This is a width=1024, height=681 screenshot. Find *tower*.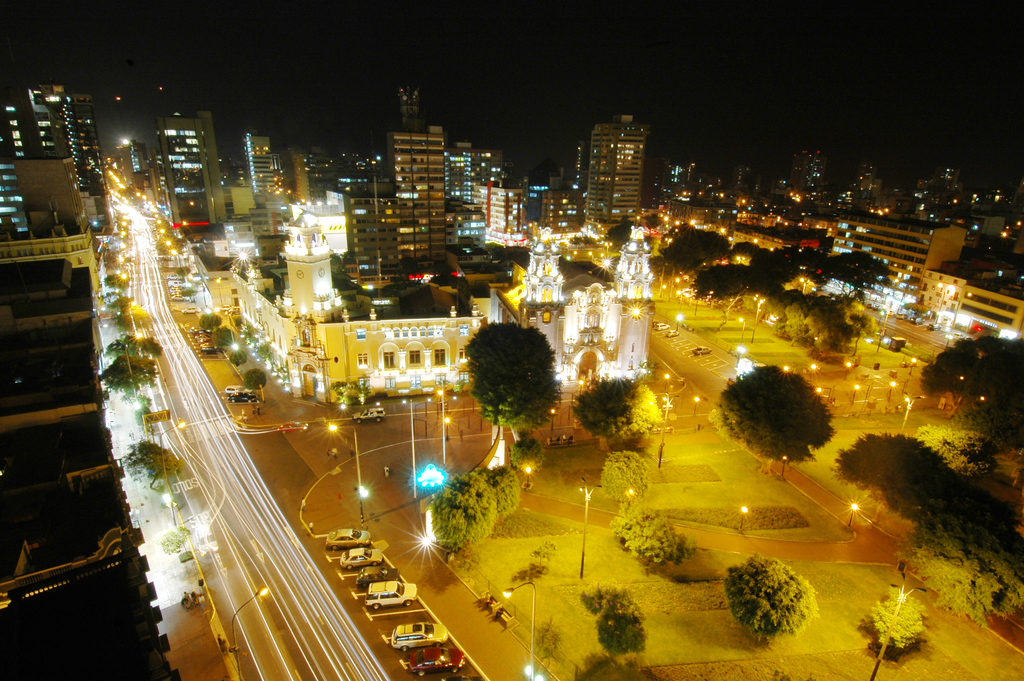
Bounding box: (x1=249, y1=135, x2=276, y2=202).
